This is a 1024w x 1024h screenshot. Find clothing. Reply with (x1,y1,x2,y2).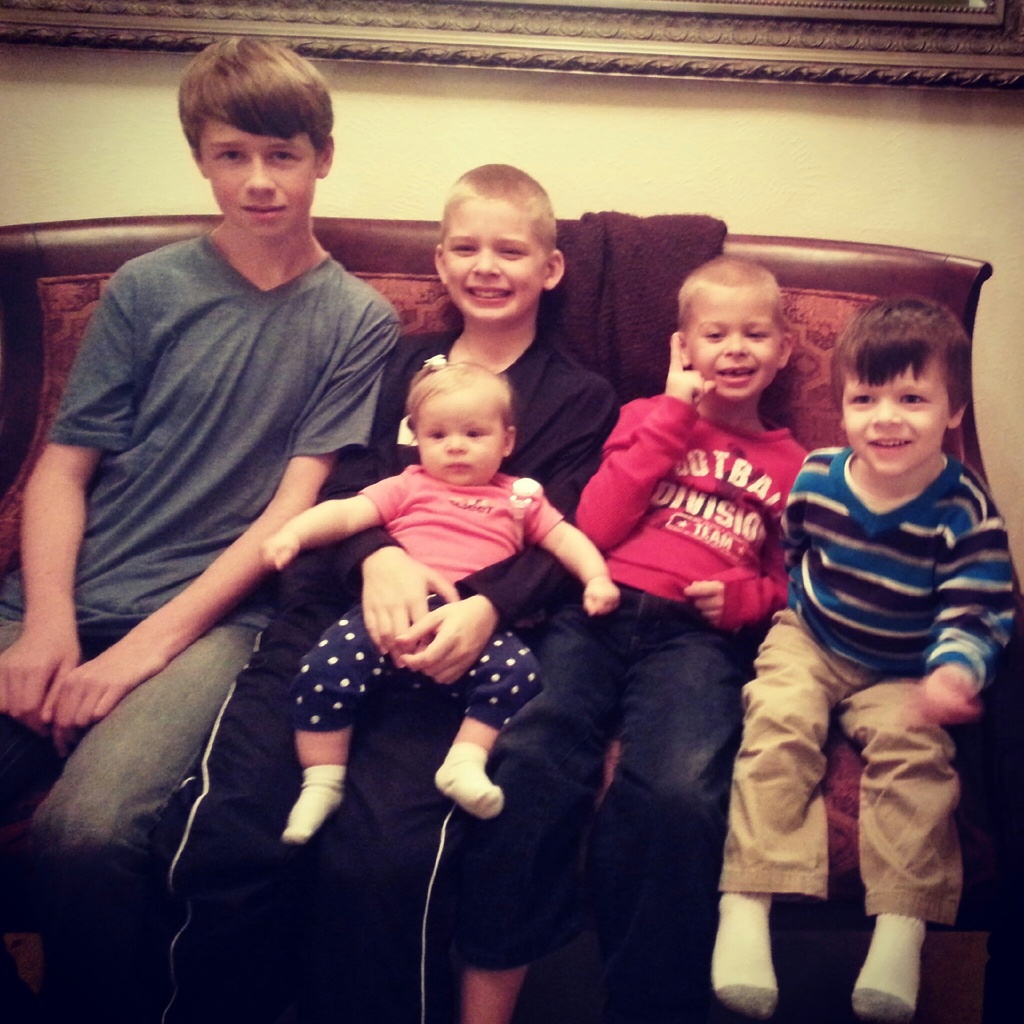
(278,460,563,844).
